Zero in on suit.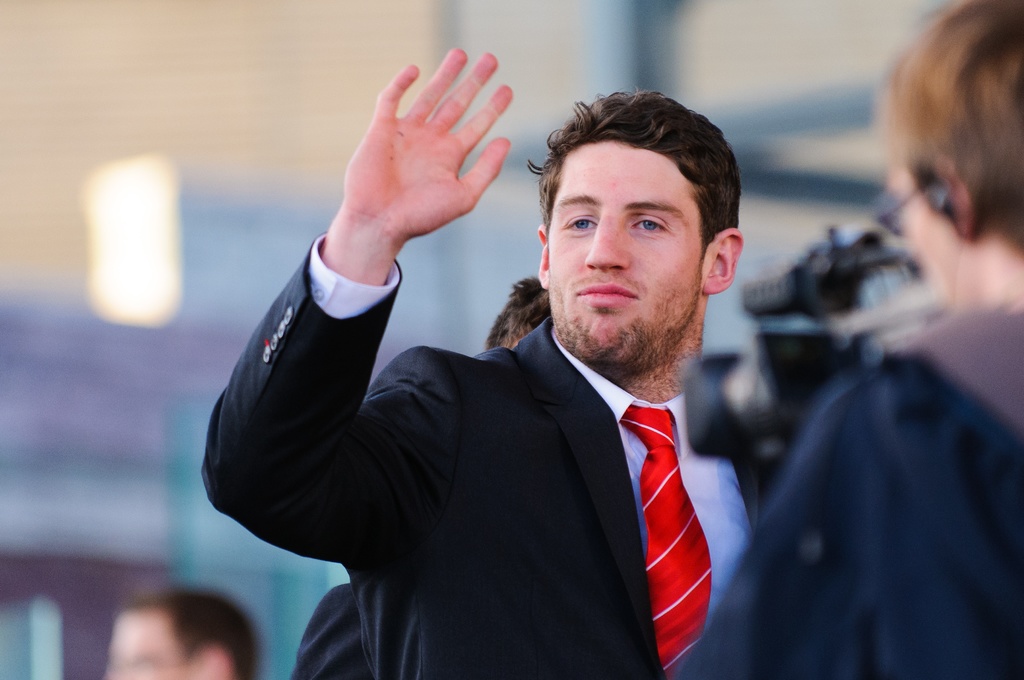
Zeroed in: left=208, top=122, right=751, bottom=672.
